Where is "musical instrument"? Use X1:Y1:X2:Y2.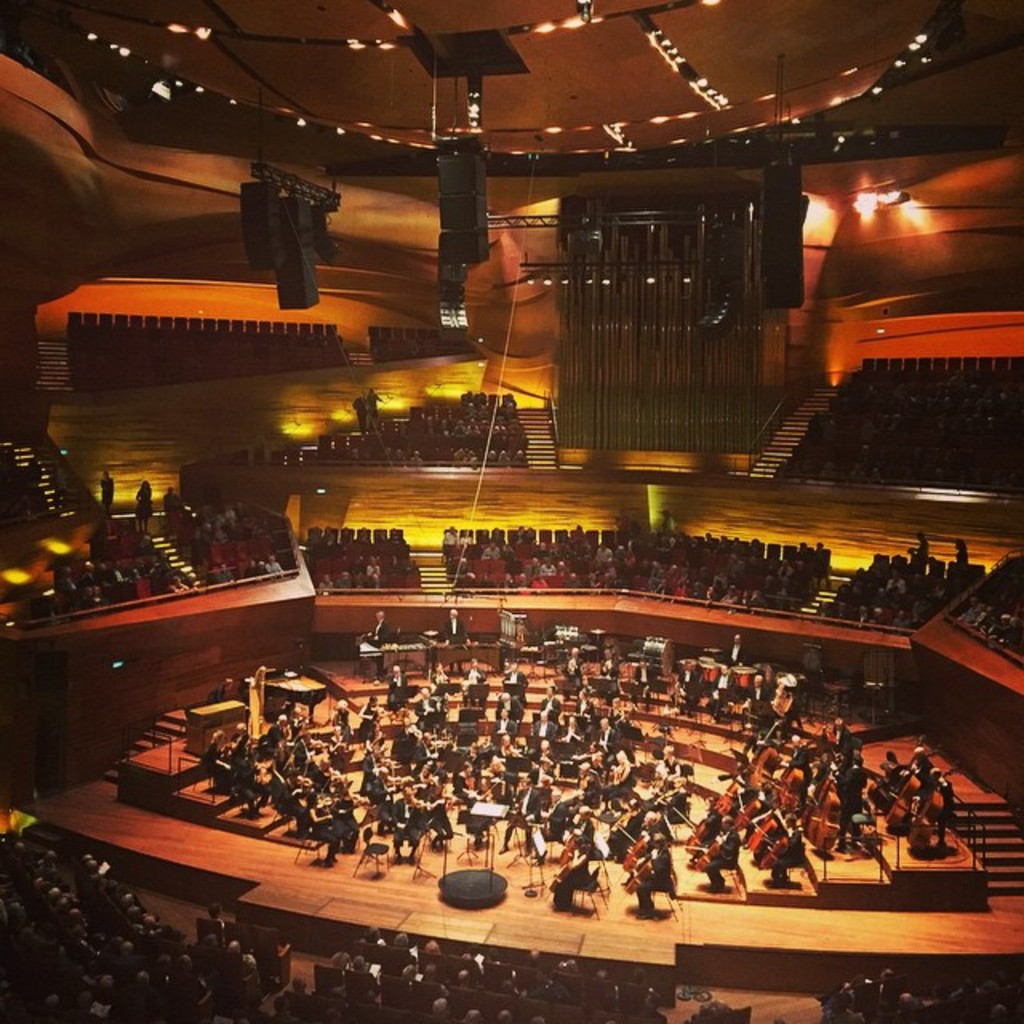
883:734:923:830.
